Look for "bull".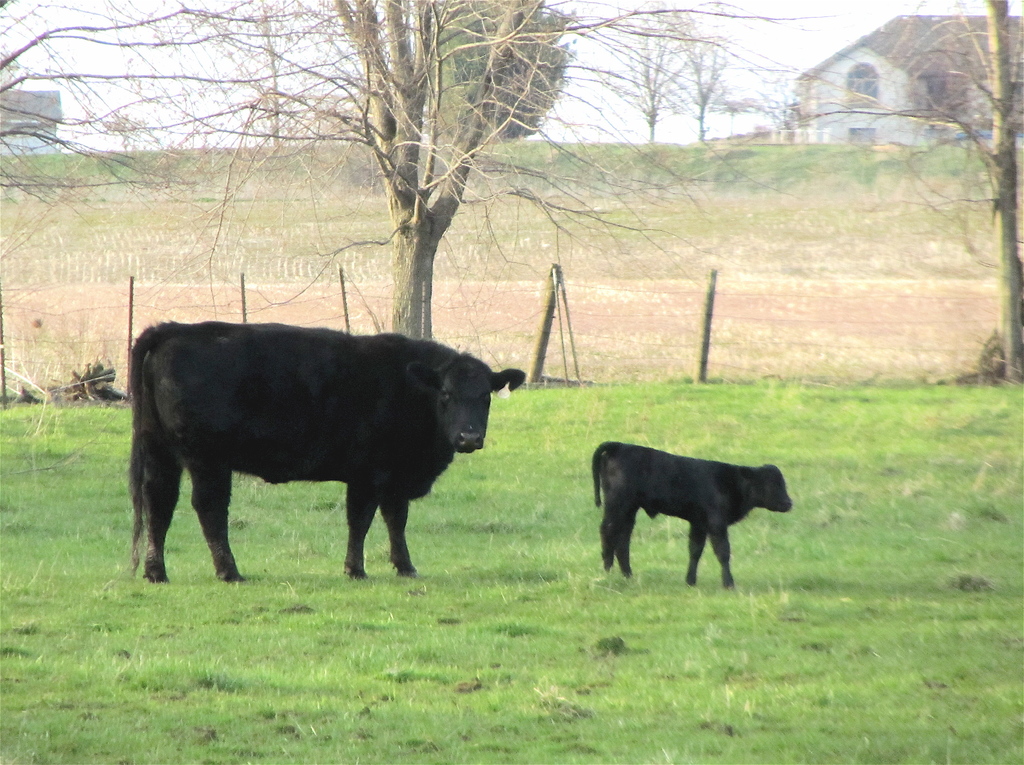
Found: Rect(122, 315, 532, 600).
